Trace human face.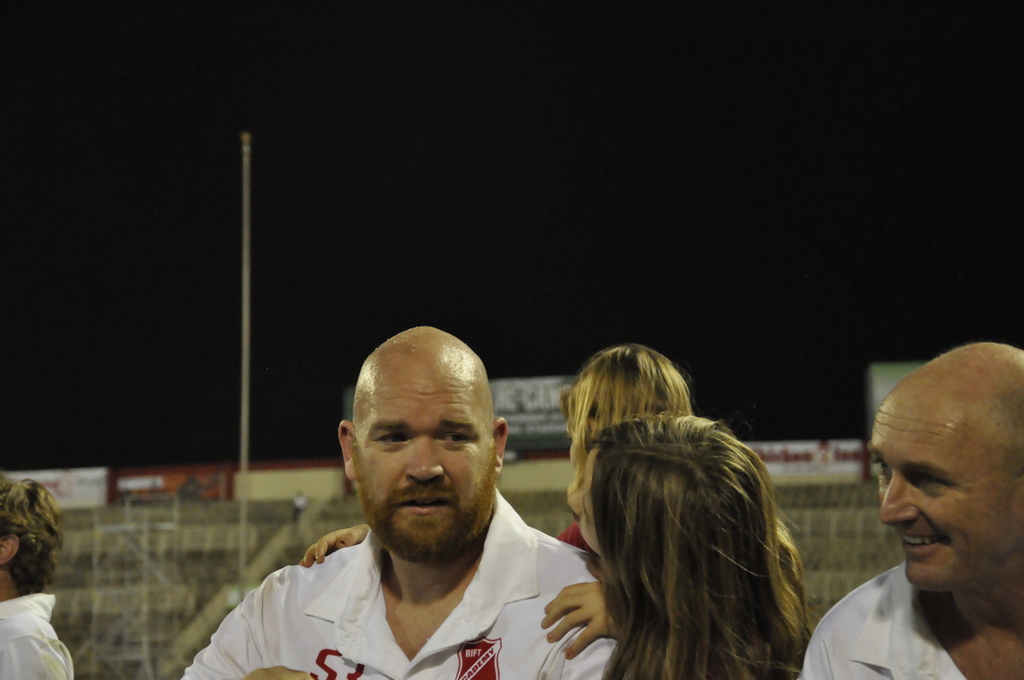
Traced to l=351, t=358, r=496, b=564.
